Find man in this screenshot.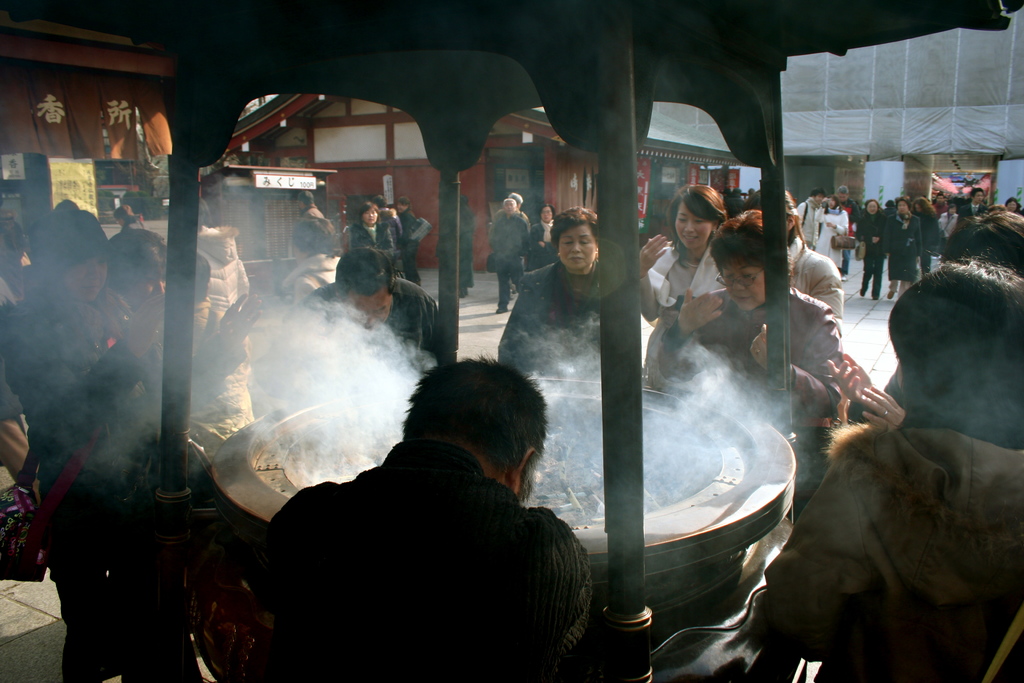
The bounding box for man is <region>252, 356, 620, 661</region>.
